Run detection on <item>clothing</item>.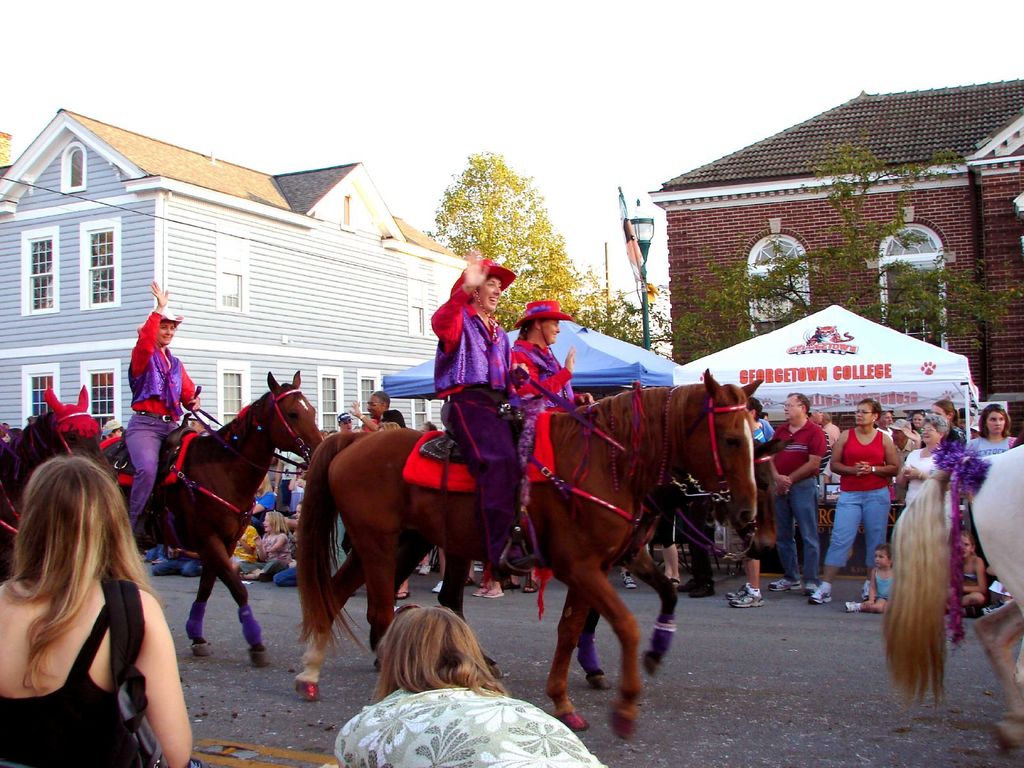
Result: left=505, top=338, right=573, bottom=477.
